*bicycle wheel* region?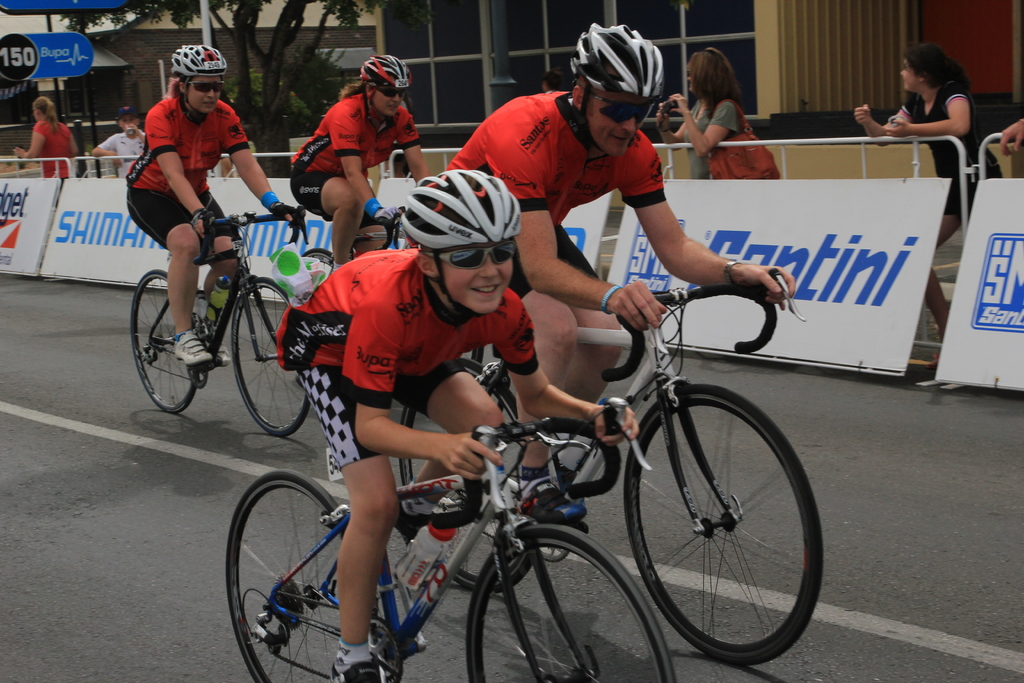
<bbox>129, 272, 197, 413</bbox>
